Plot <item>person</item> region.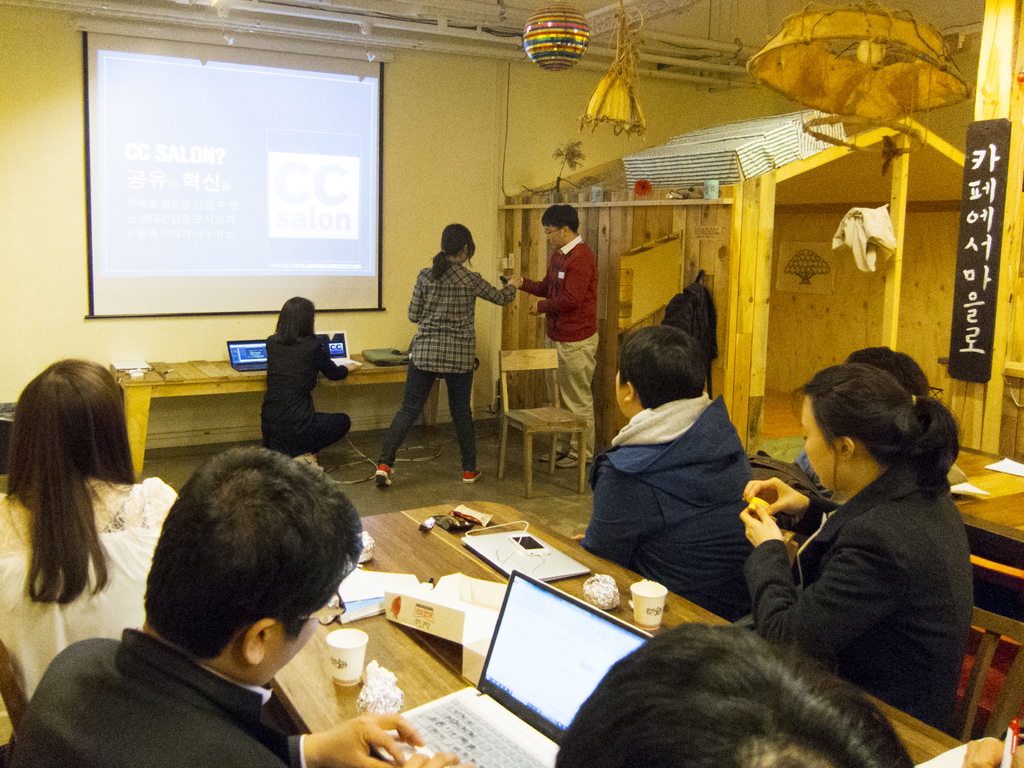
Plotted at <box>257,294,358,471</box>.
